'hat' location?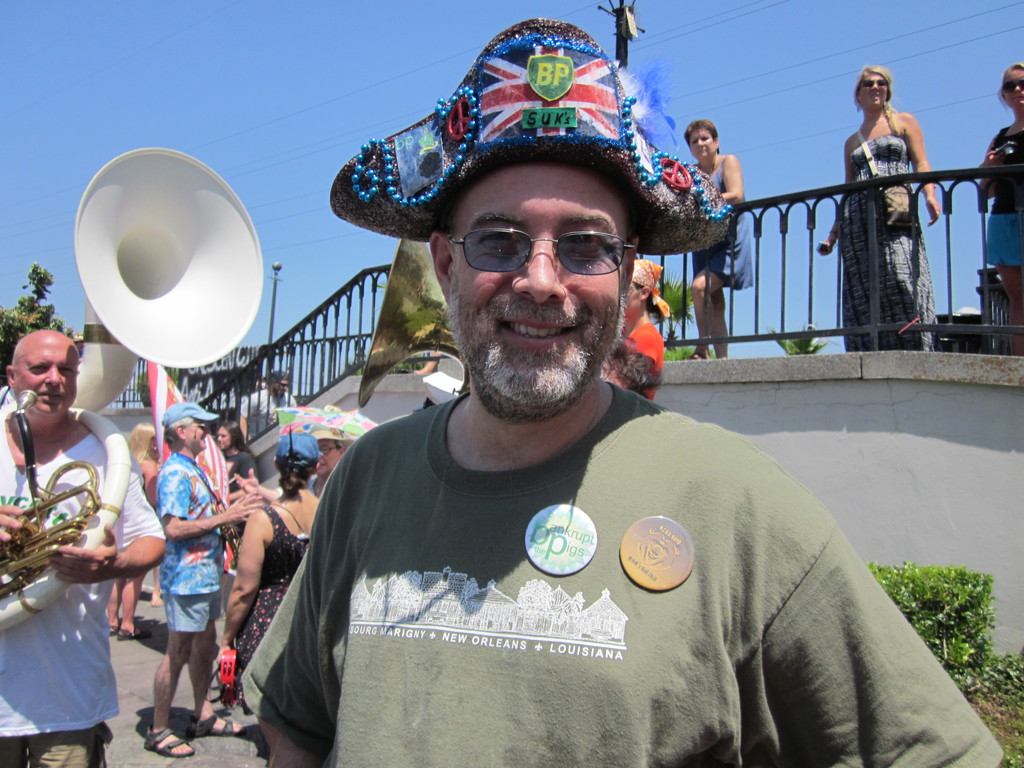
pyautogui.locateOnScreen(278, 428, 318, 466)
